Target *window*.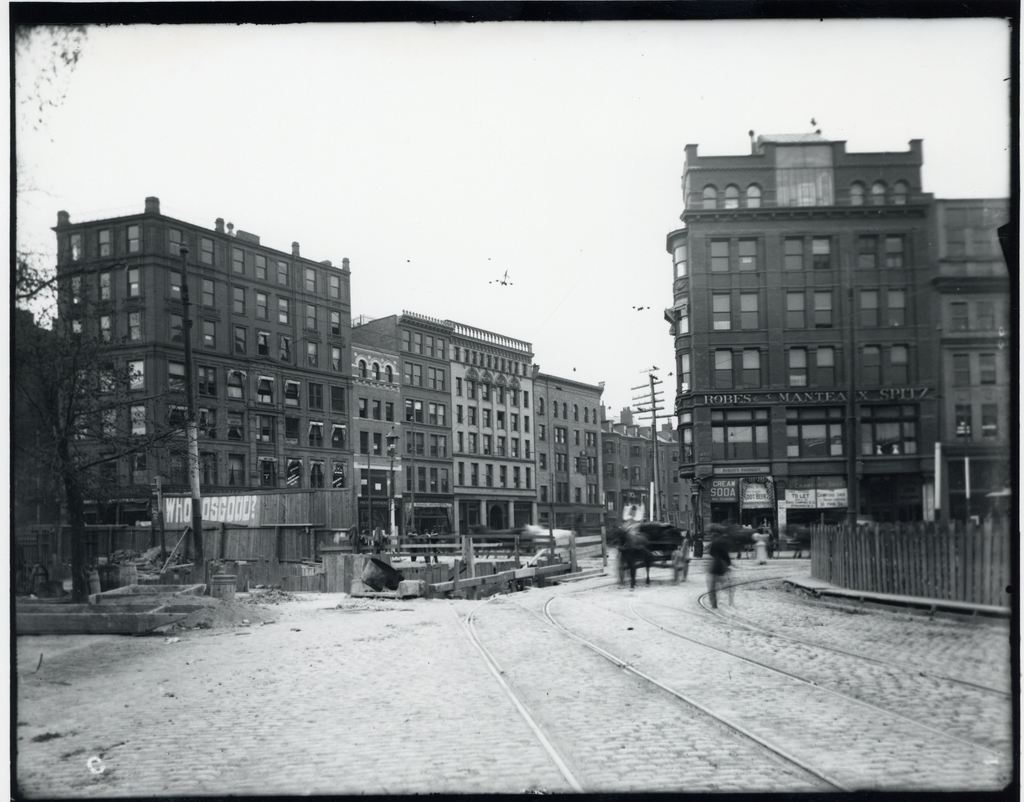
Target region: BBox(792, 347, 808, 387).
